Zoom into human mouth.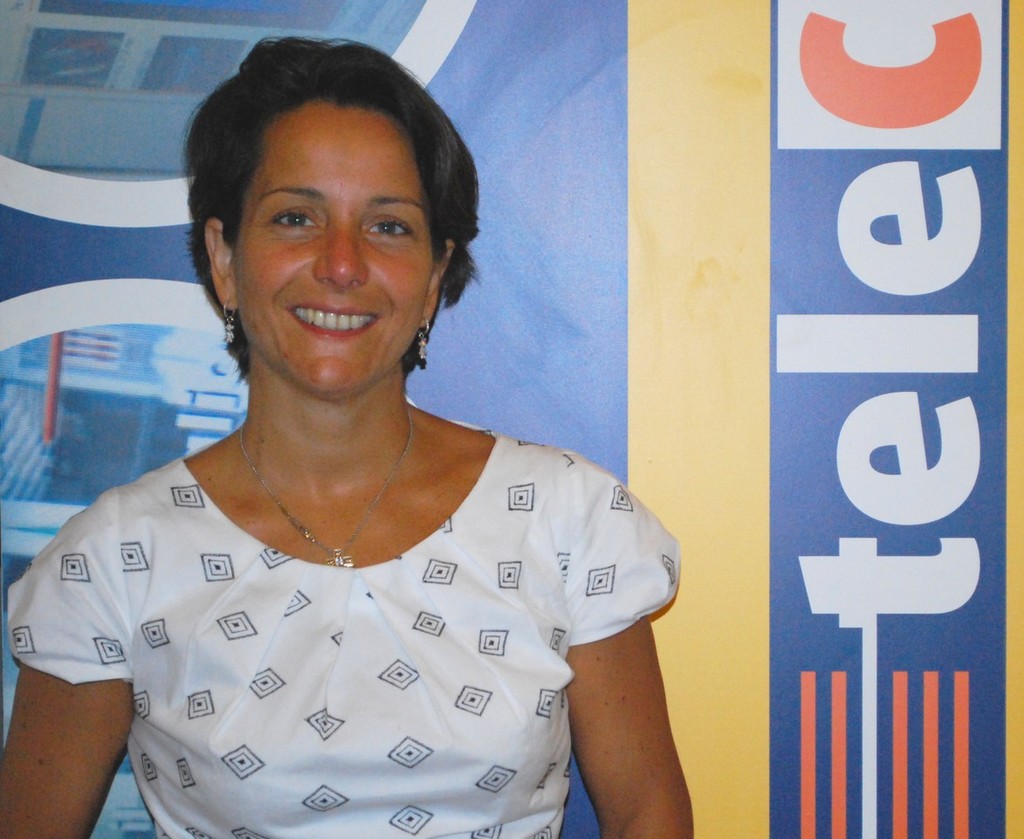
Zoom target: 281 301 385 341.
